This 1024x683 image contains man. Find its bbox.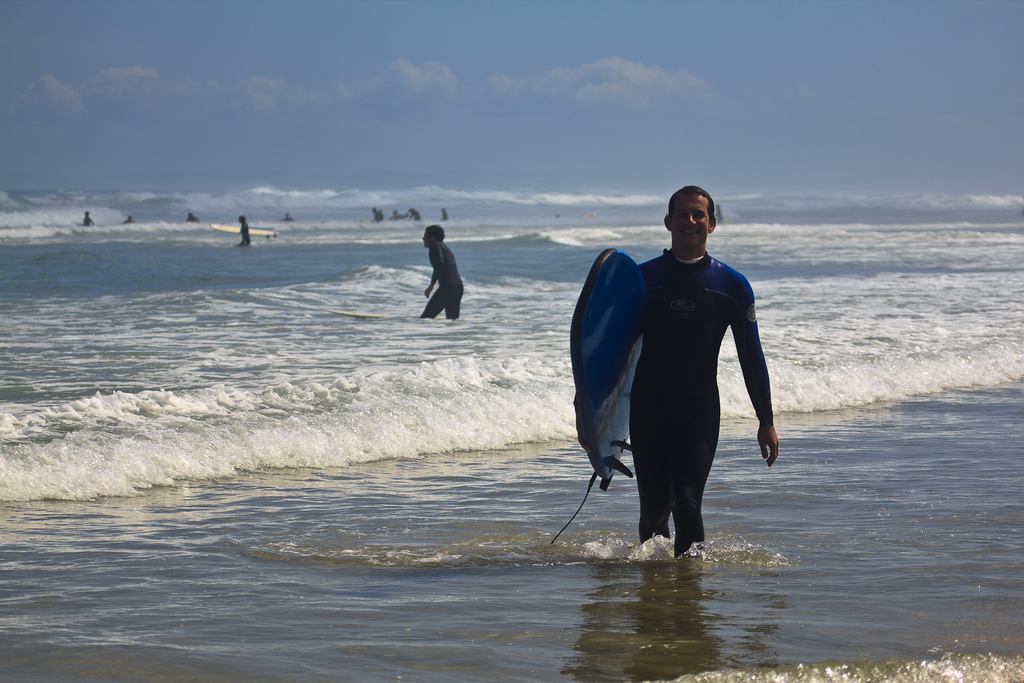
left=424, top=224, right=465, bottom=322.
